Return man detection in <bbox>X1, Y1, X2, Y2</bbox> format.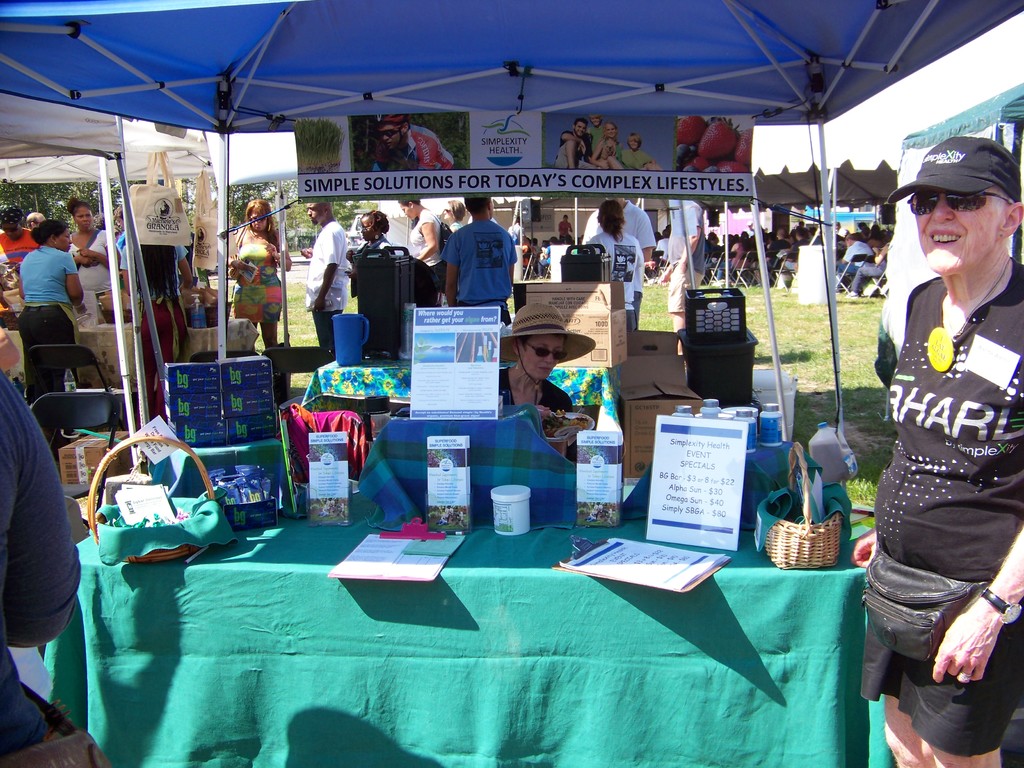
<bbox>835, 234, 876, 281</bbox>.
